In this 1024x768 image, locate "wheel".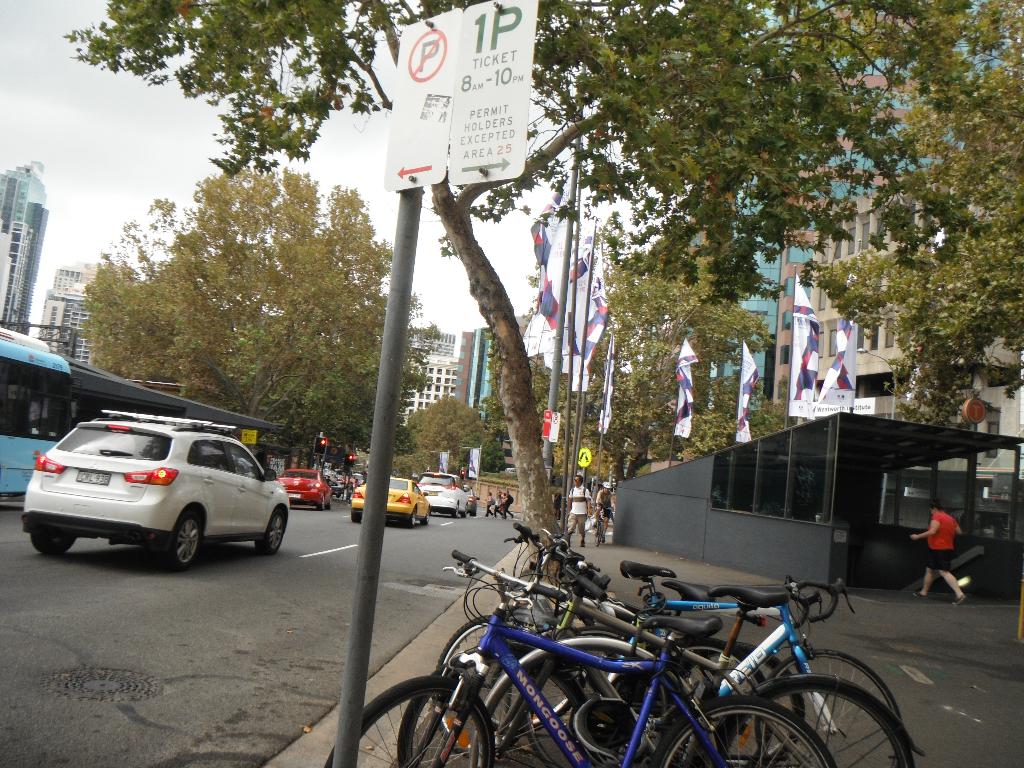
Bounding box: [x1=324, y1=678, x2=496, y2=767].
